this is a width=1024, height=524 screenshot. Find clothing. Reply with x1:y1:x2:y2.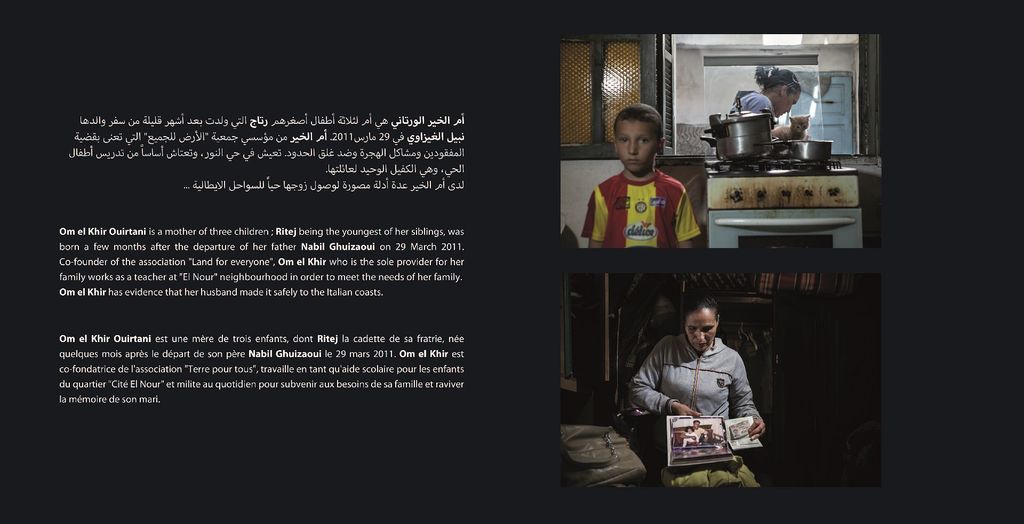
719:88:778:128.
